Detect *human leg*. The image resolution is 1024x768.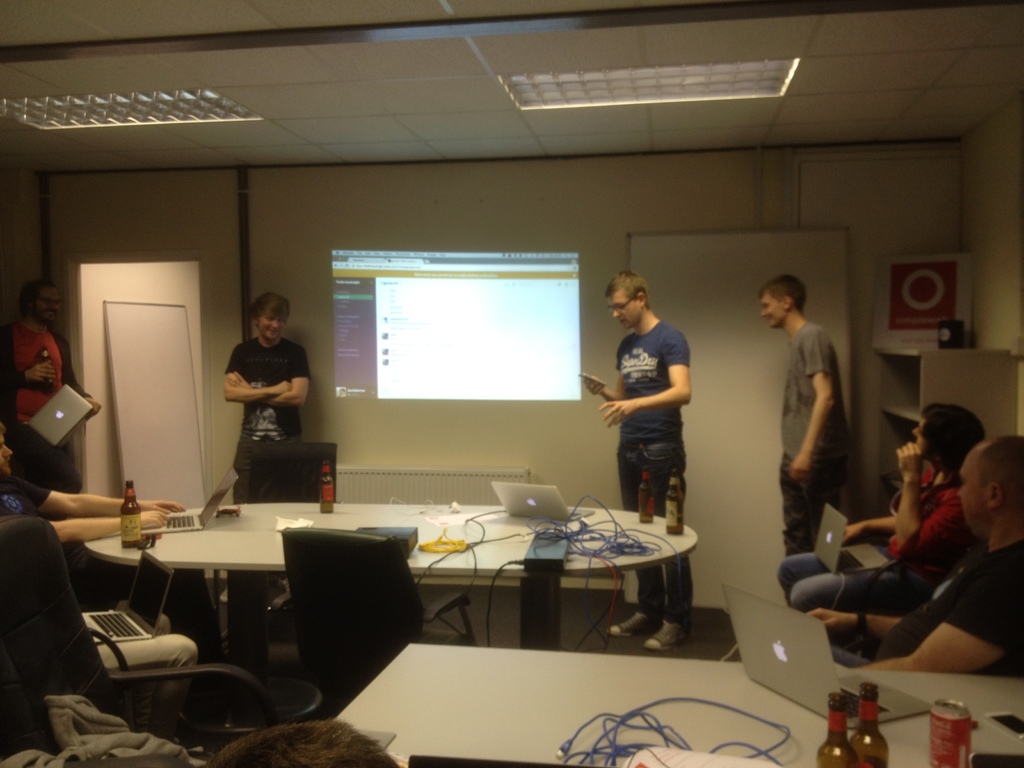
detection(603, 442, 685, 639).
